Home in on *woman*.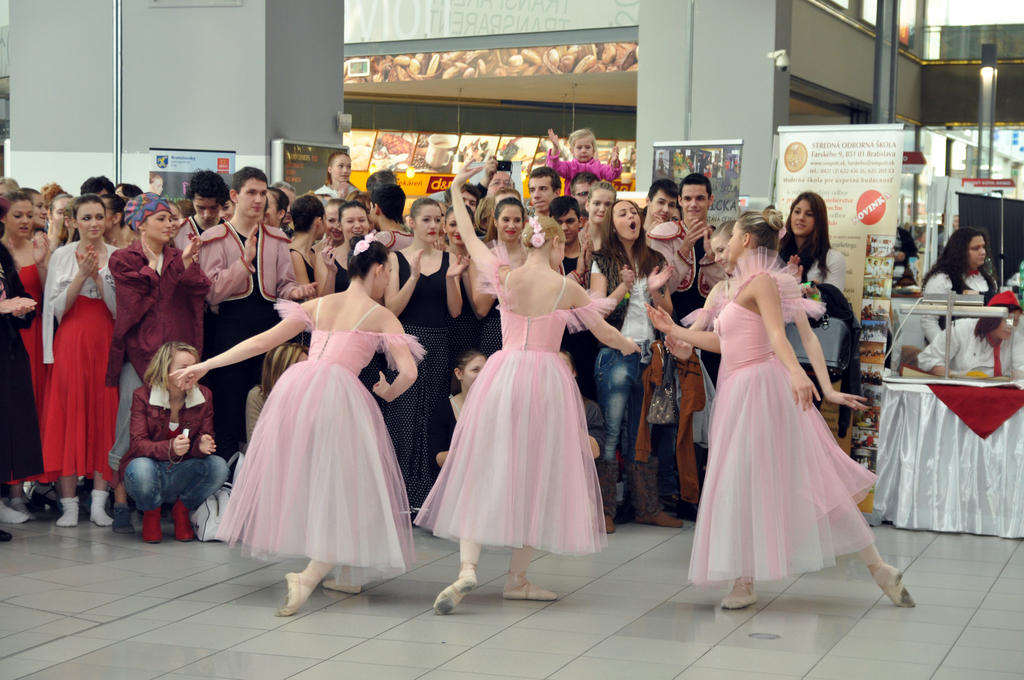
Homed in at <box>435,347,484,491</box>.
